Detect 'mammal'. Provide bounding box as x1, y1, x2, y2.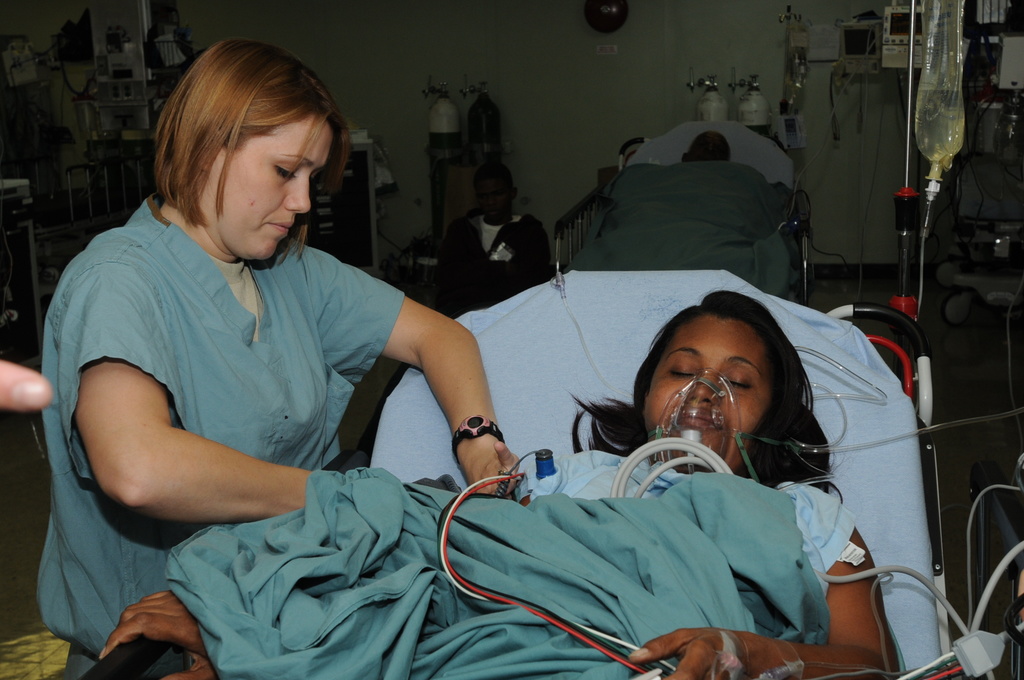
0, 356, 56, 412.
